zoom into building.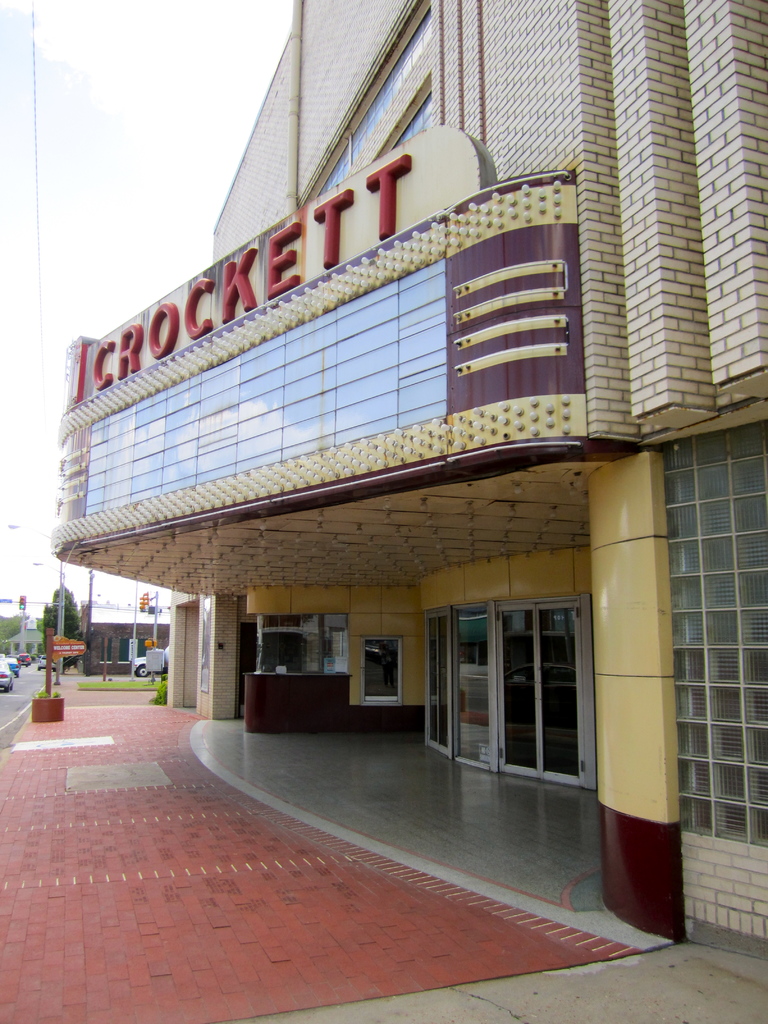
Zoom target: <box>77,605,168,675</box>.
